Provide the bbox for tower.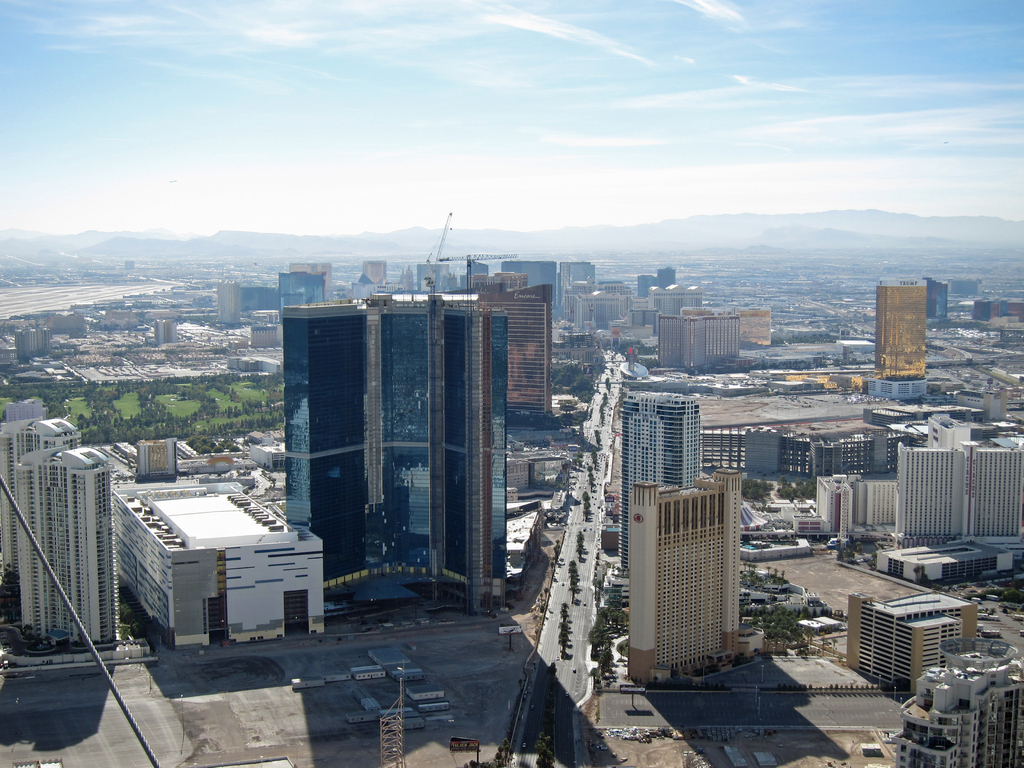
bbox=[364, 261, 394, 290].
